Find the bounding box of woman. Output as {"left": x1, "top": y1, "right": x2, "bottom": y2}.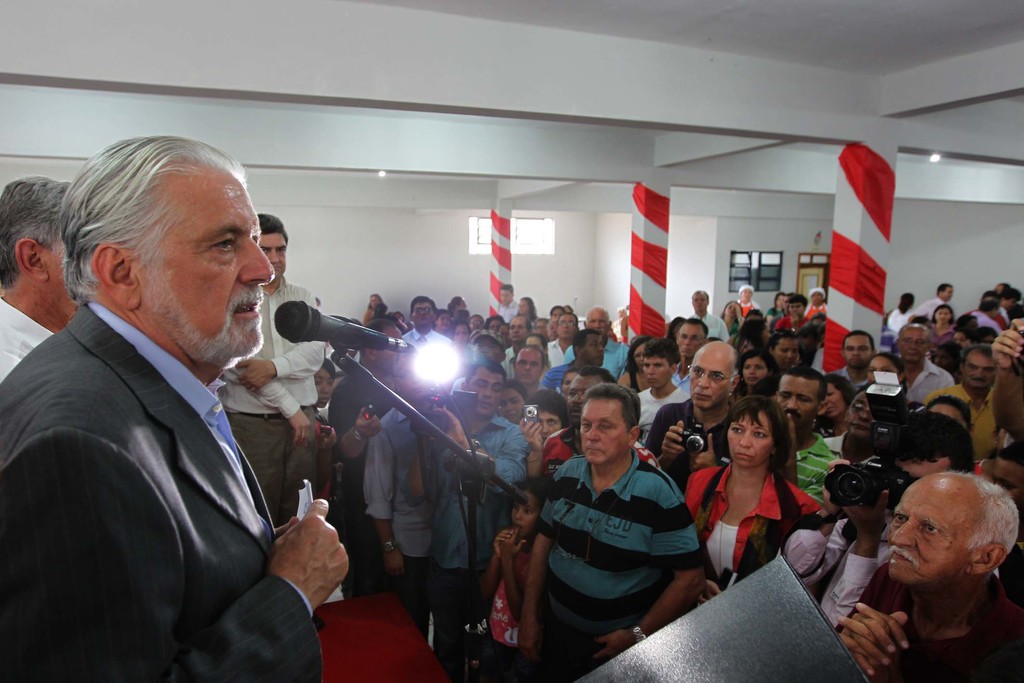
{"left": 742, "top": 309, "right": 774, "bottom": 354}.
